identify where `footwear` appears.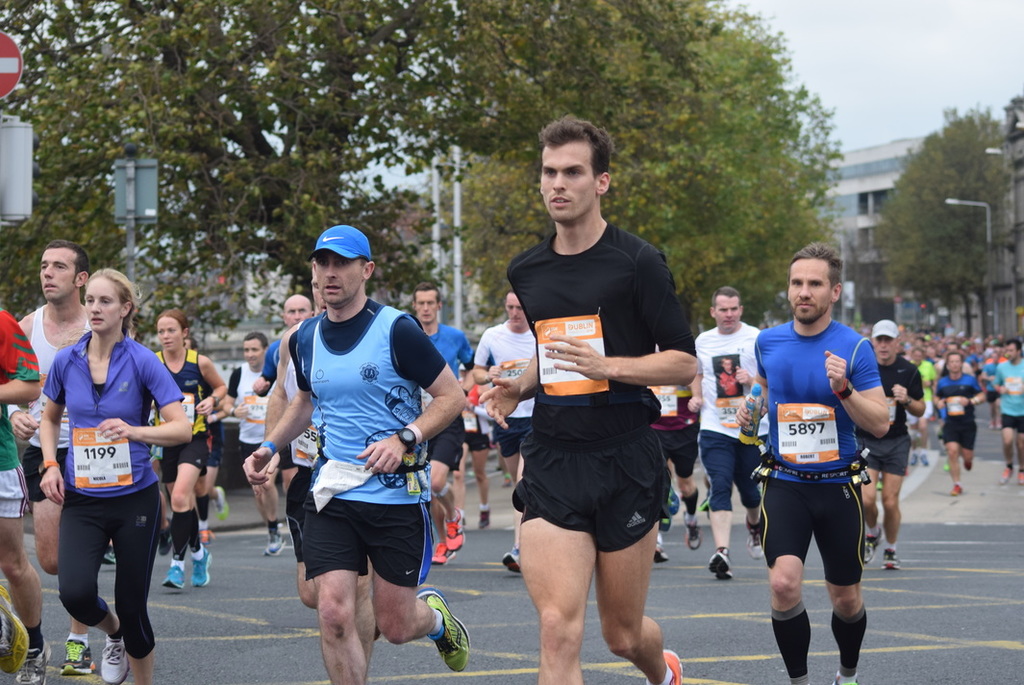
Appears at <bbox>706, 555, 737, 583</bbox>.
